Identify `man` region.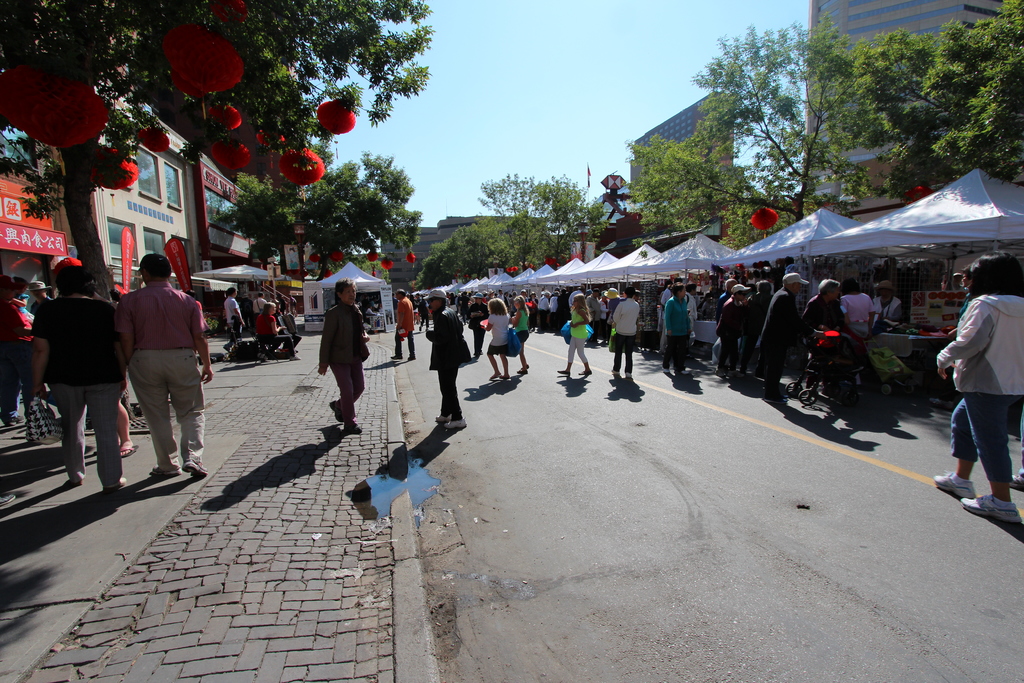
Region: [797,279,848,384].
